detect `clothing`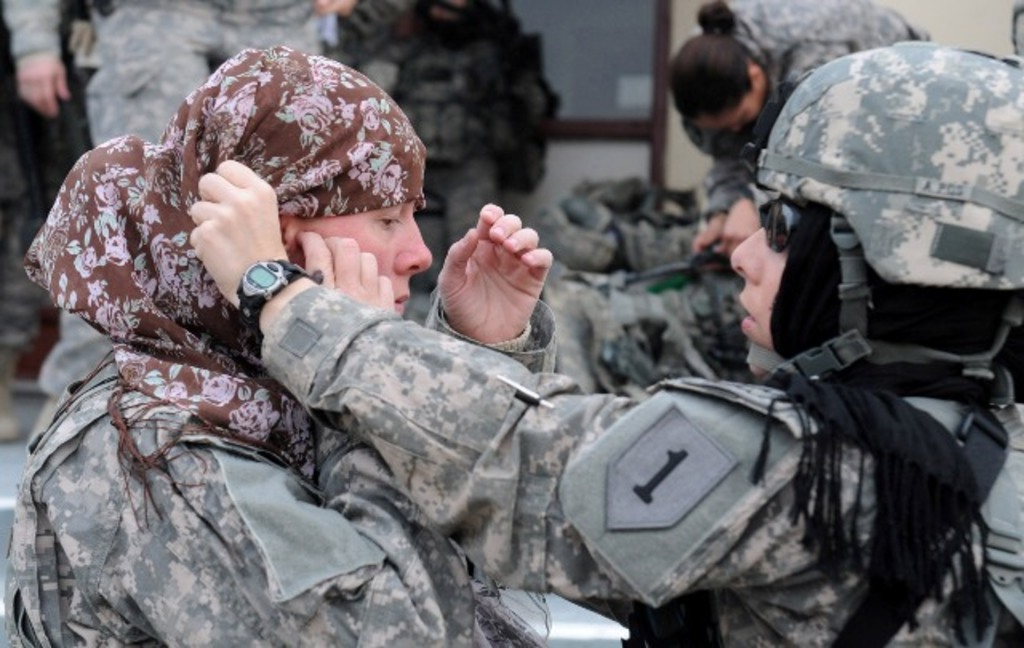
(left=675, top=0, right=920, bottom=226)
